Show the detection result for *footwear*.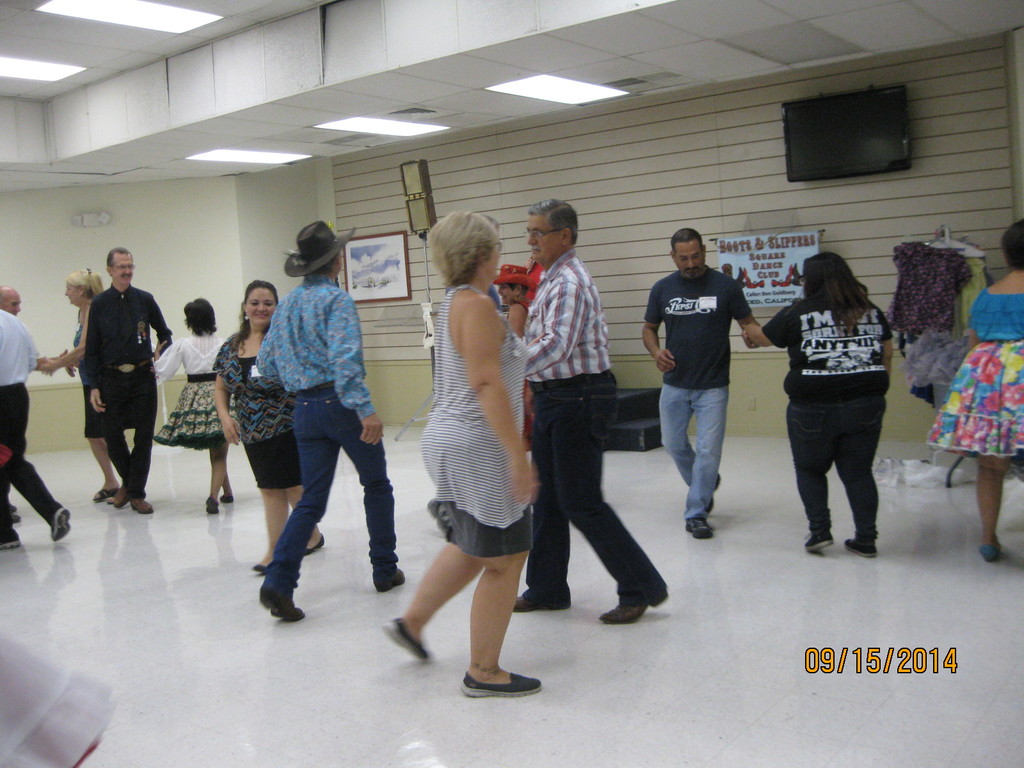
846,532,876,556.
